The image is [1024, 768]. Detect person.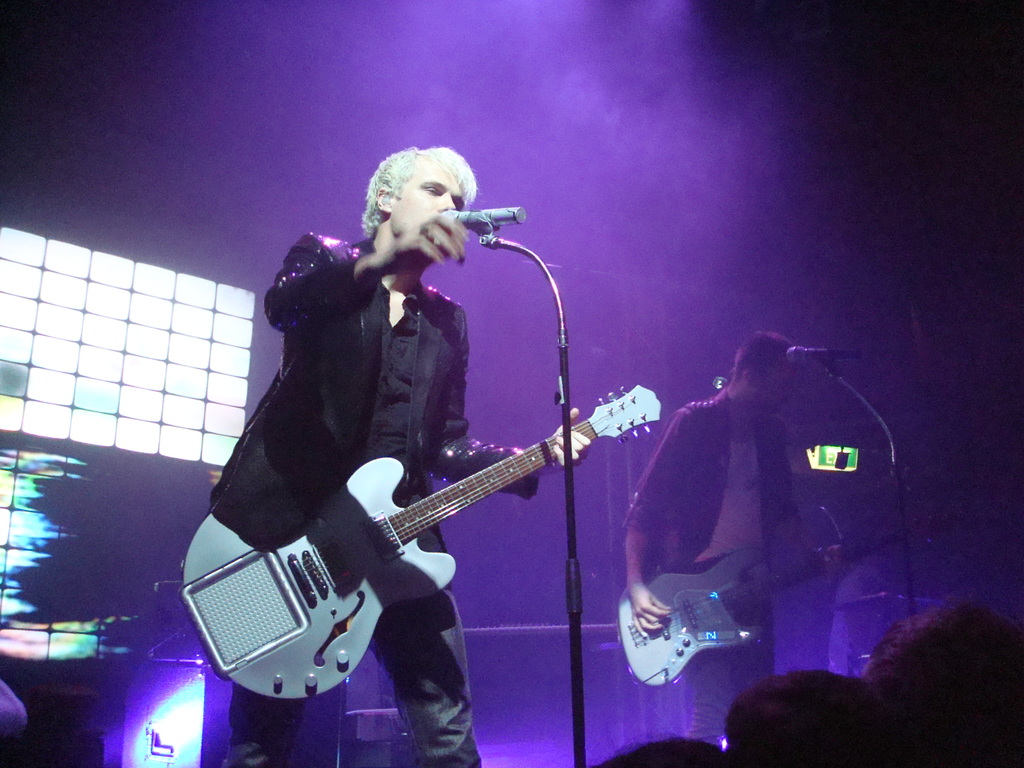
Detection: left=620, top=332, right=854, bottom=746.
